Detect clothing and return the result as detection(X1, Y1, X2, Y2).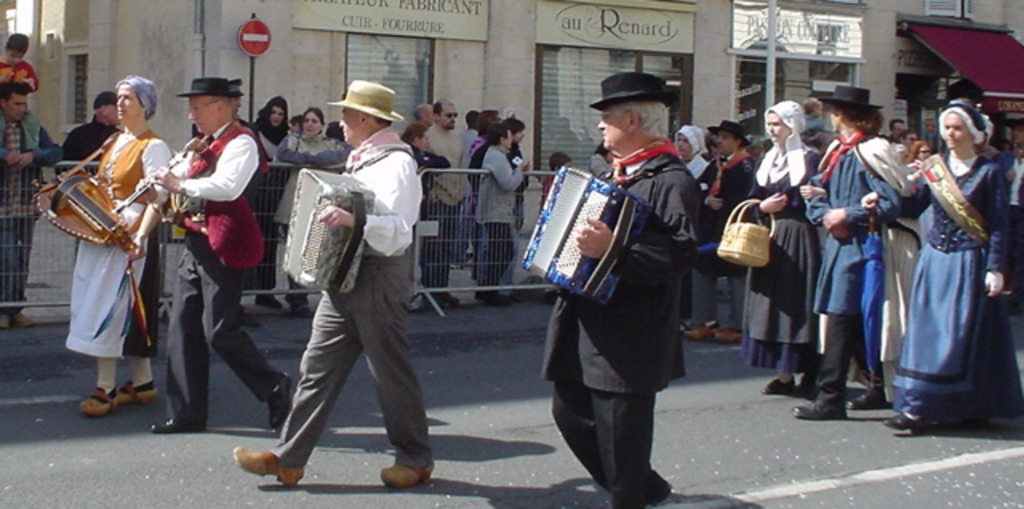
detection(0, 59, 37, 99).
